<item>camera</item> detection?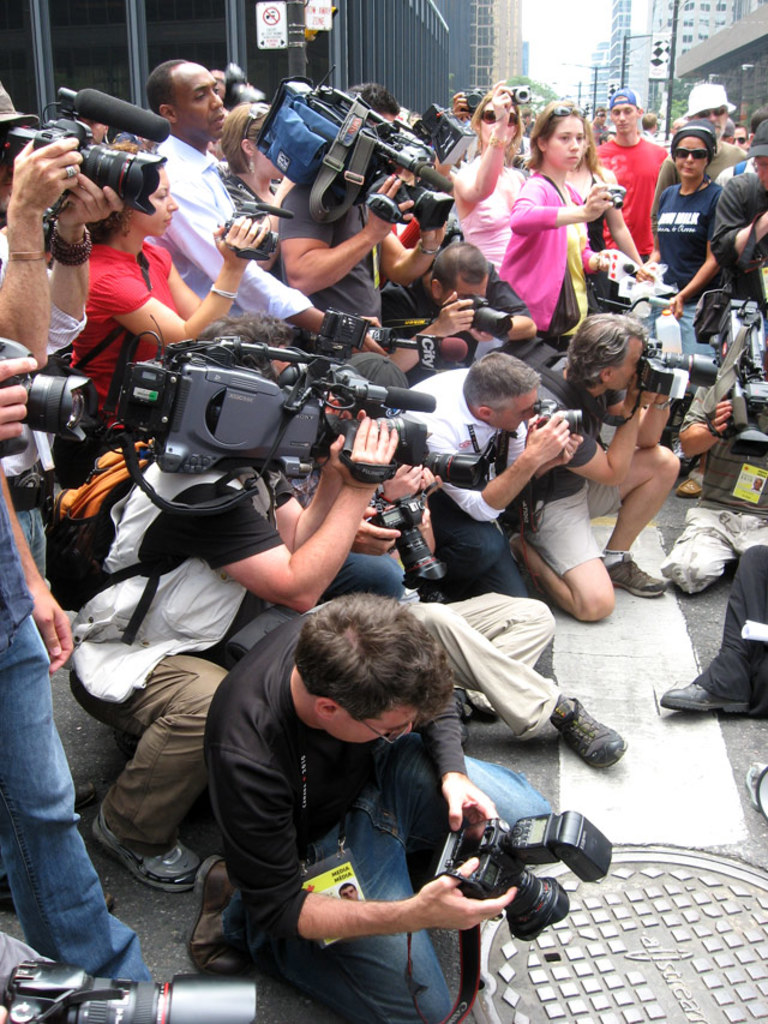
box=[368, 312, 440, 375]
